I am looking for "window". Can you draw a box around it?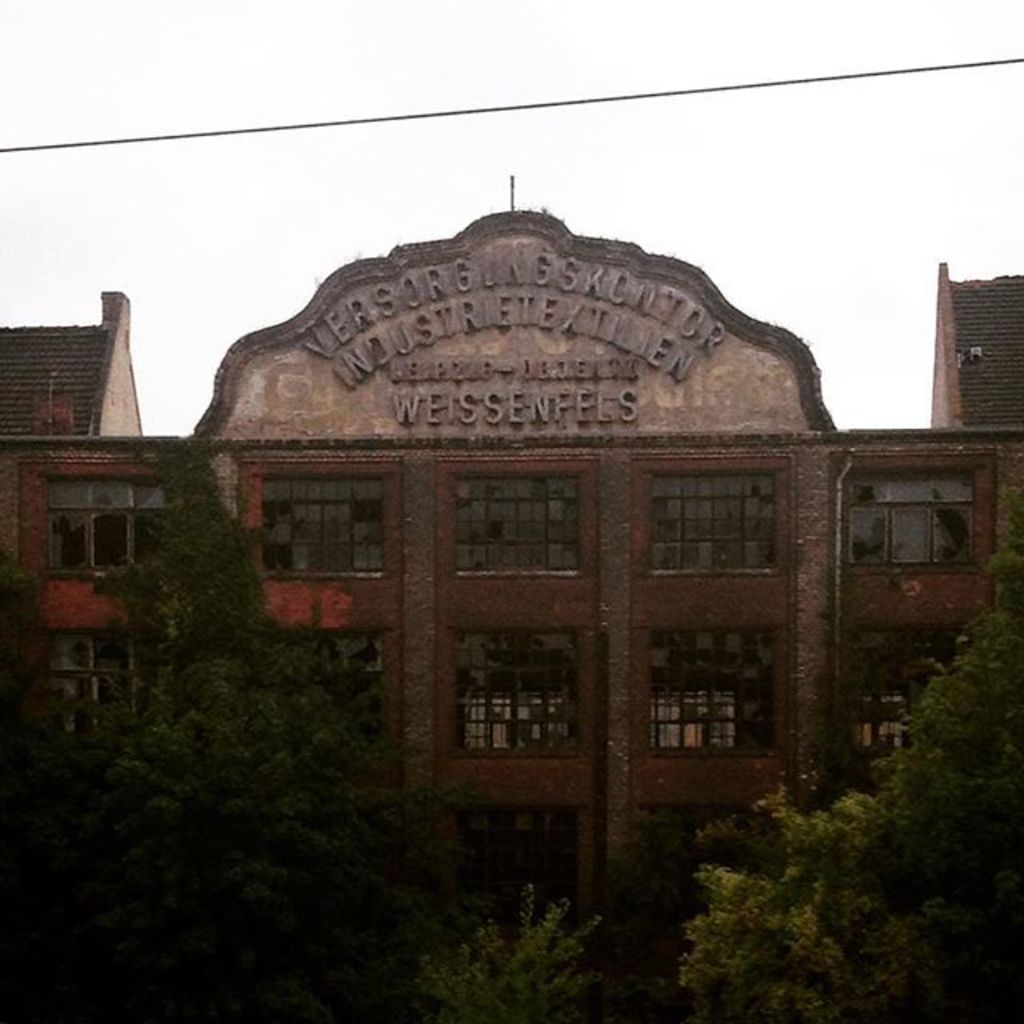
Sure, the bounding box is 846:472:976:563.
